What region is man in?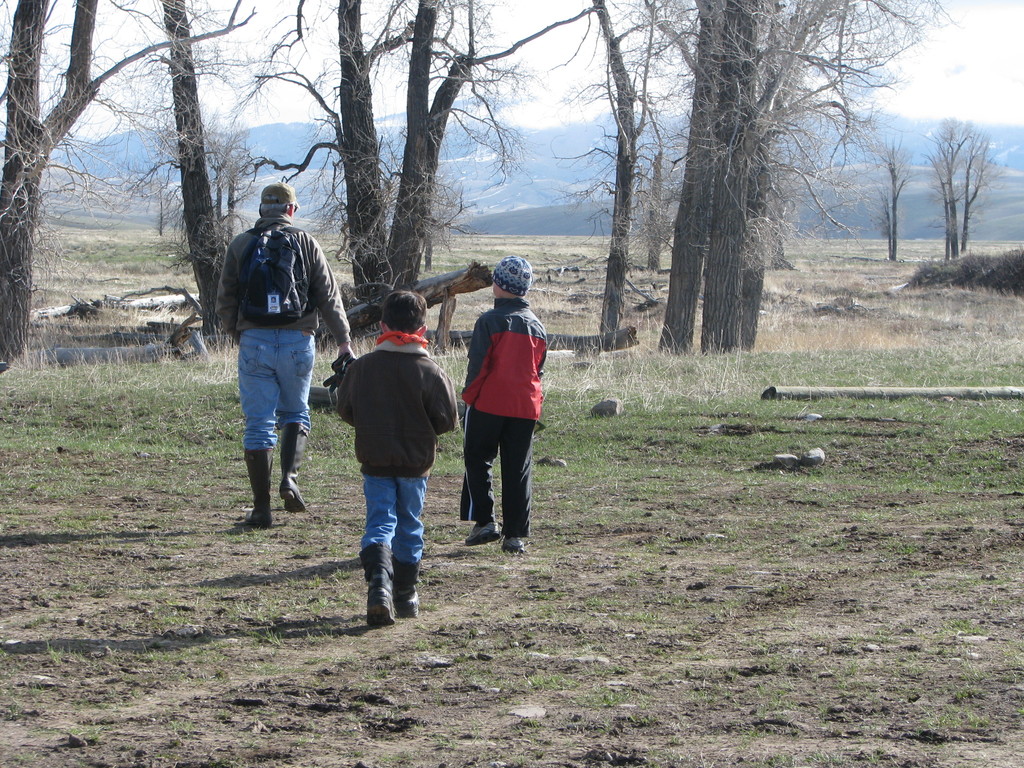
(left=212, top=184, right=326, bottom=540).
